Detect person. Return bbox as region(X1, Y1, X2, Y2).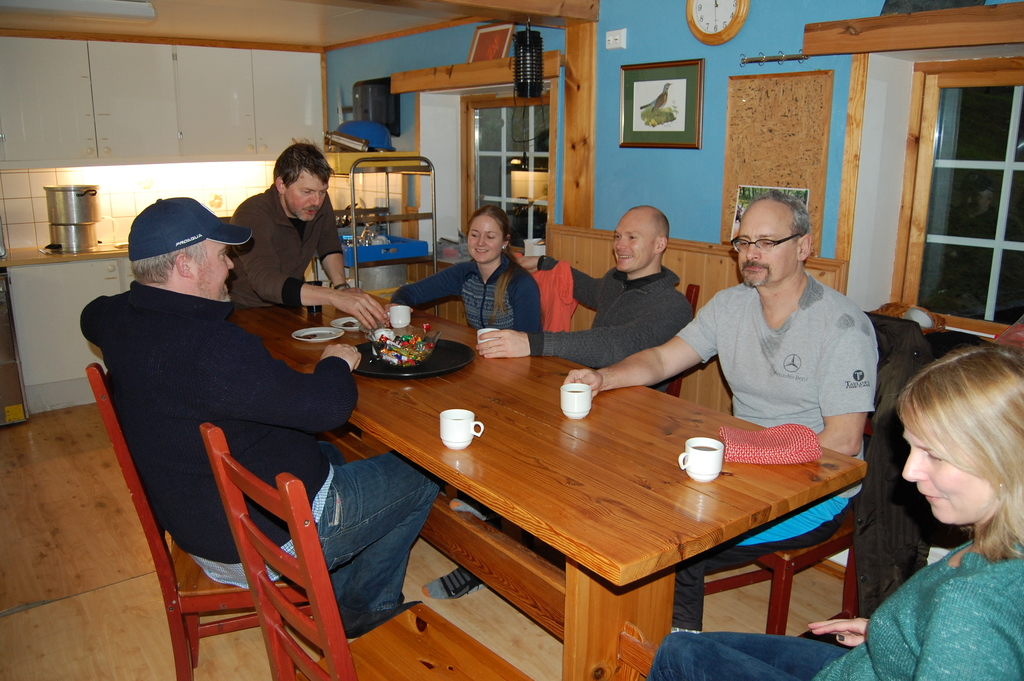
region(75, 197, 442, 630).
